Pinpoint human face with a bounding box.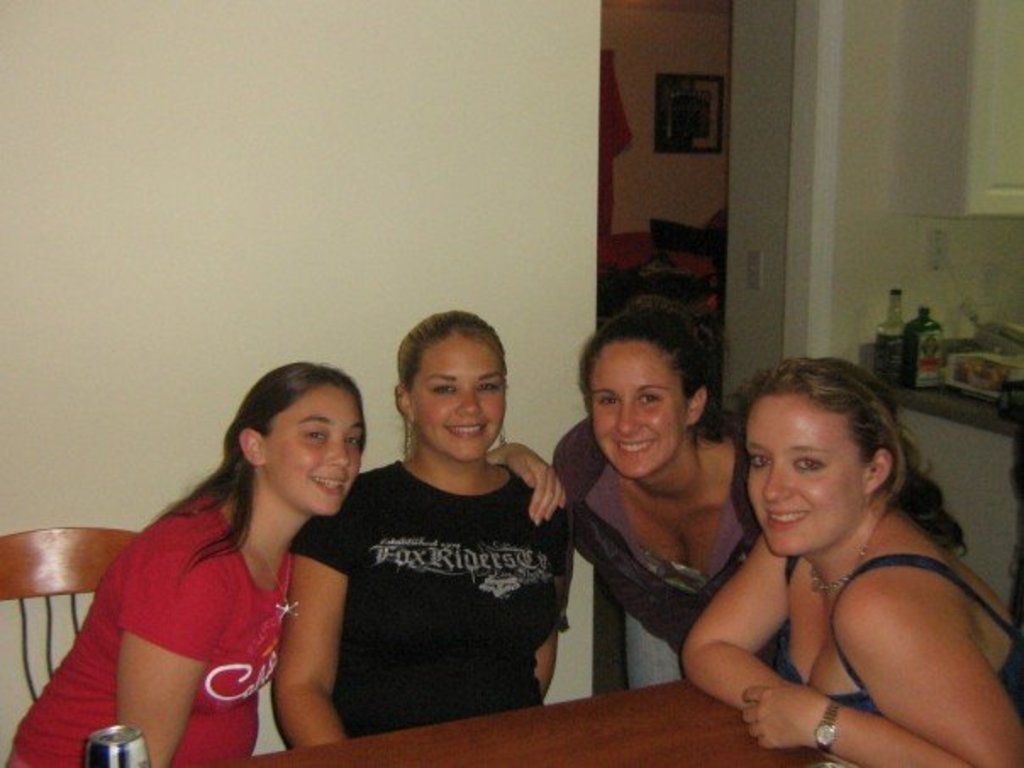
{"x1": 746, "y1": 398, "x2": 865, "y2": 561}.
